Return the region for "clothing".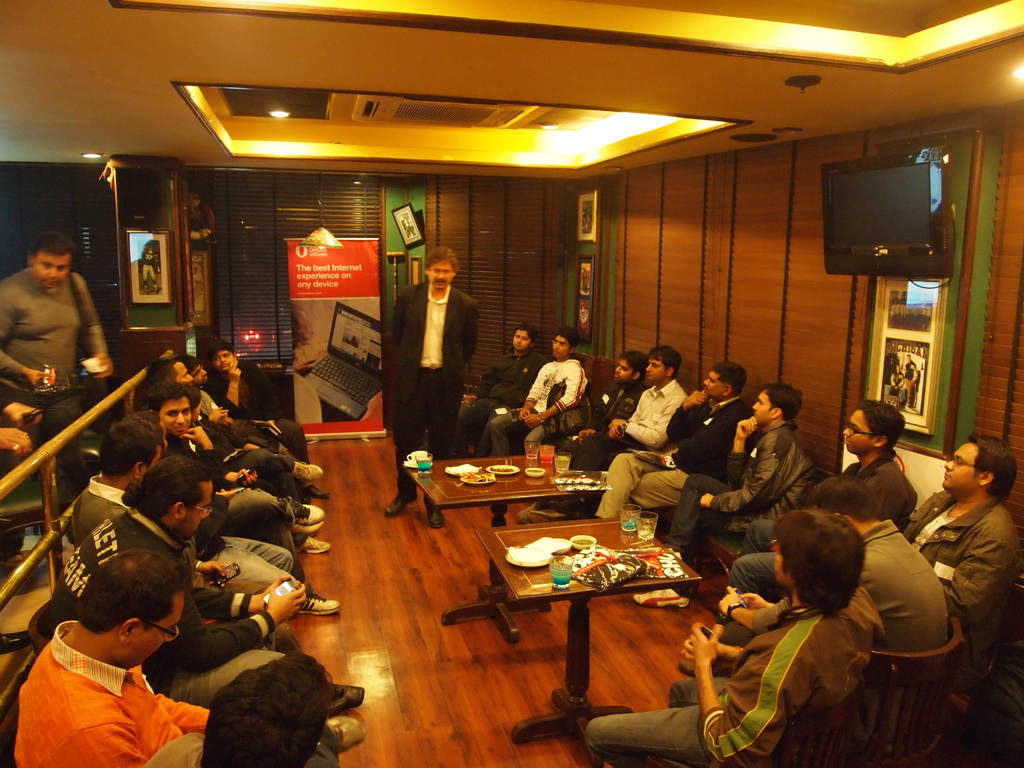
bbox(717, 444, 928, 574).
